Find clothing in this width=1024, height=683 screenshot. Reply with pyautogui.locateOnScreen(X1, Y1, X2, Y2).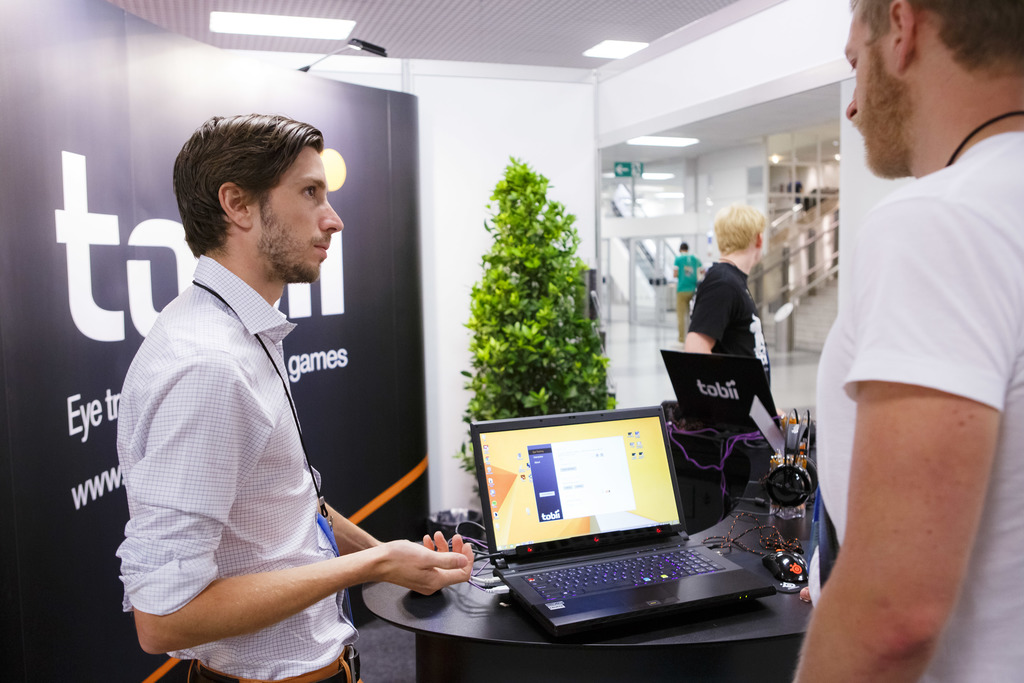
pyautogui.locateOnScreen(672, 252, 702, 292).
